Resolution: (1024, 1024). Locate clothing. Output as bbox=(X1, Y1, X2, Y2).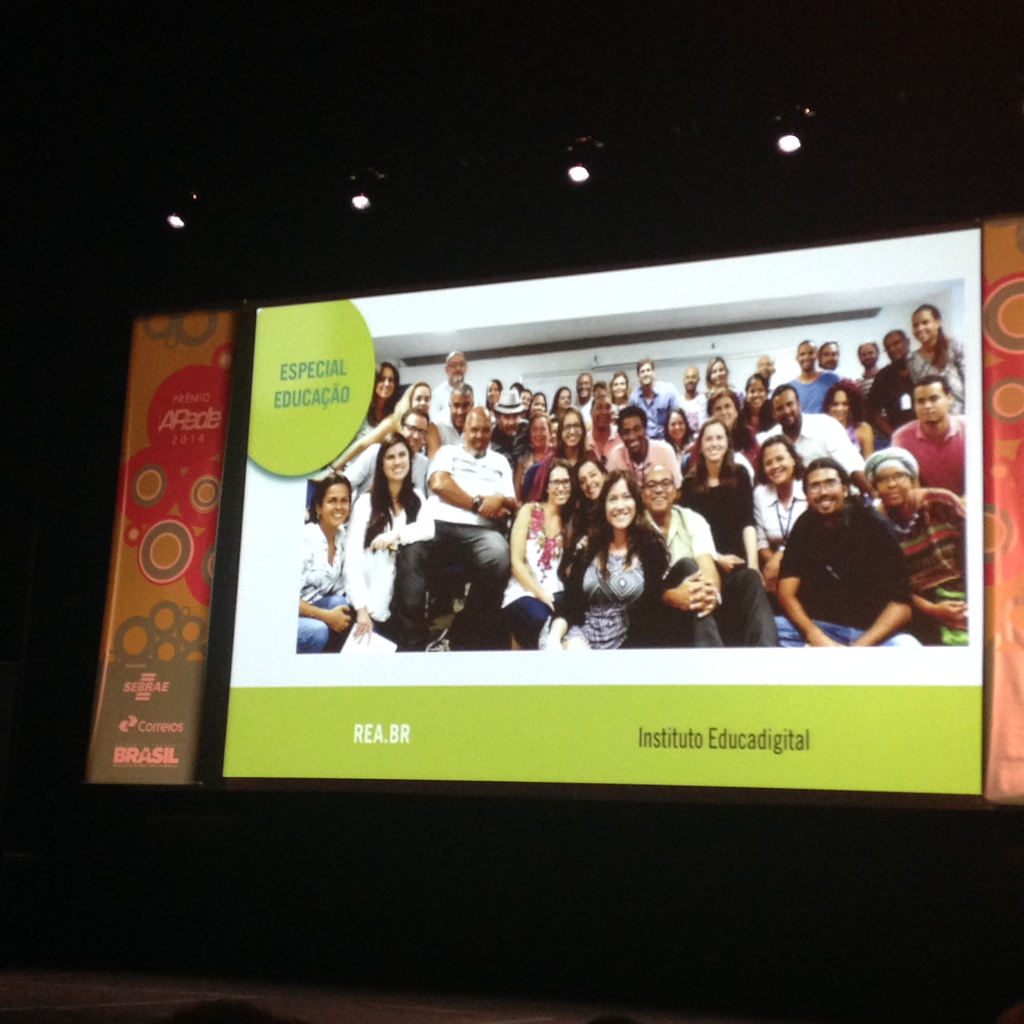
bbox=(762, 473, 954, 645).
